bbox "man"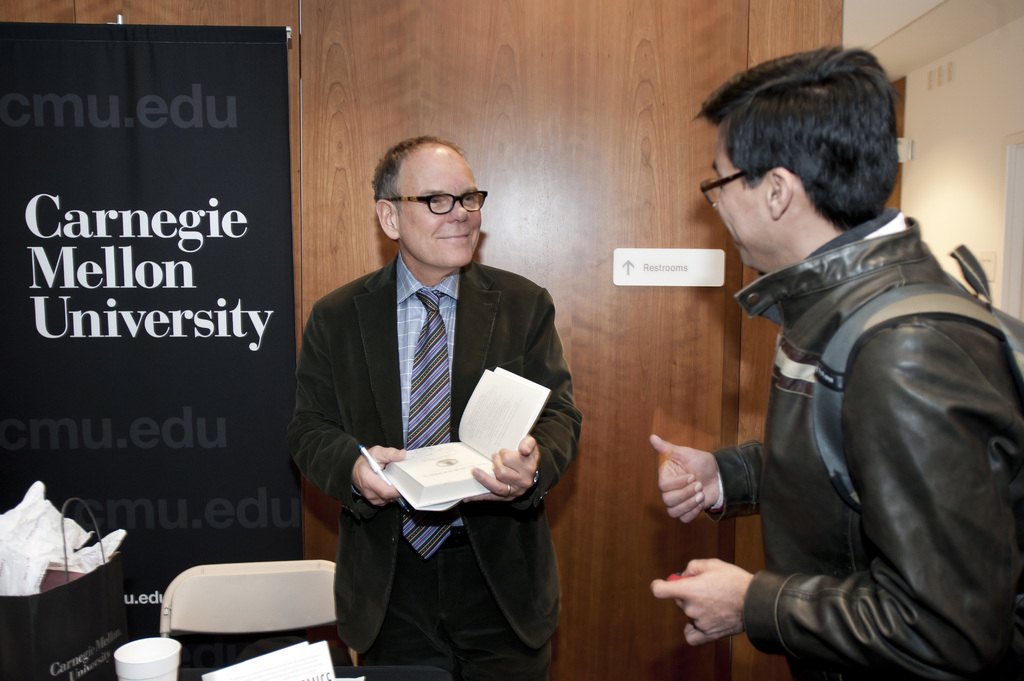
{"x1": 289, "y1": 129, "x2": 584, "y2": 662}
